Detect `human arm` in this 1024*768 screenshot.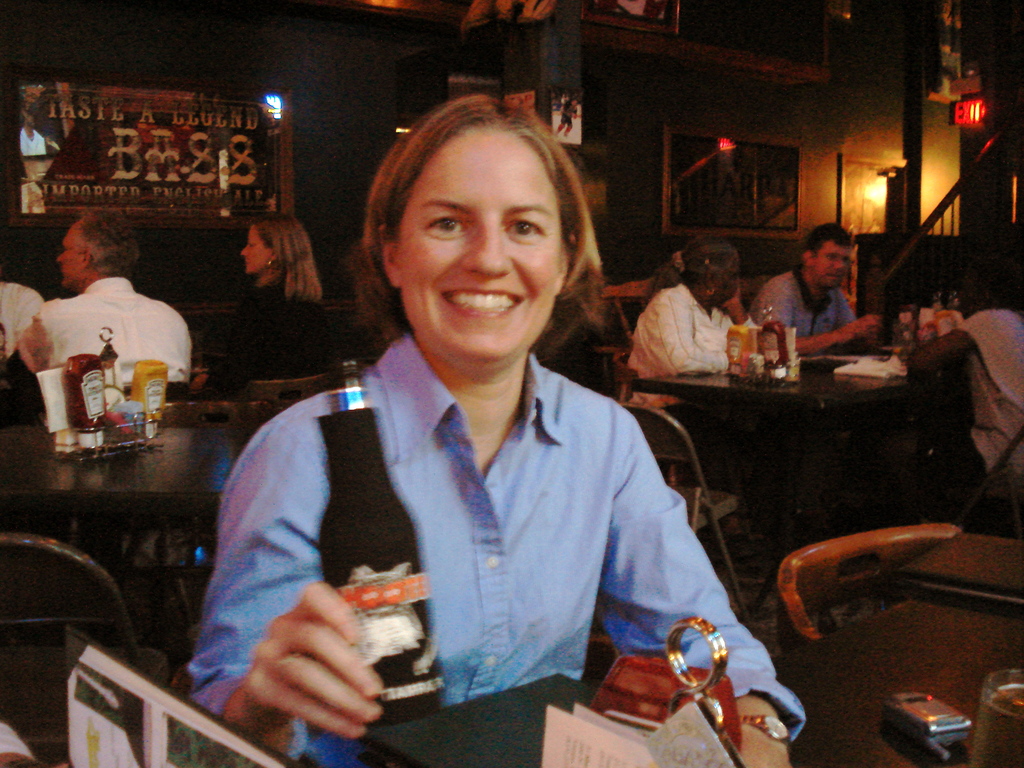
Detection: [x1=173, y1=440, x2=436, y2=767].
